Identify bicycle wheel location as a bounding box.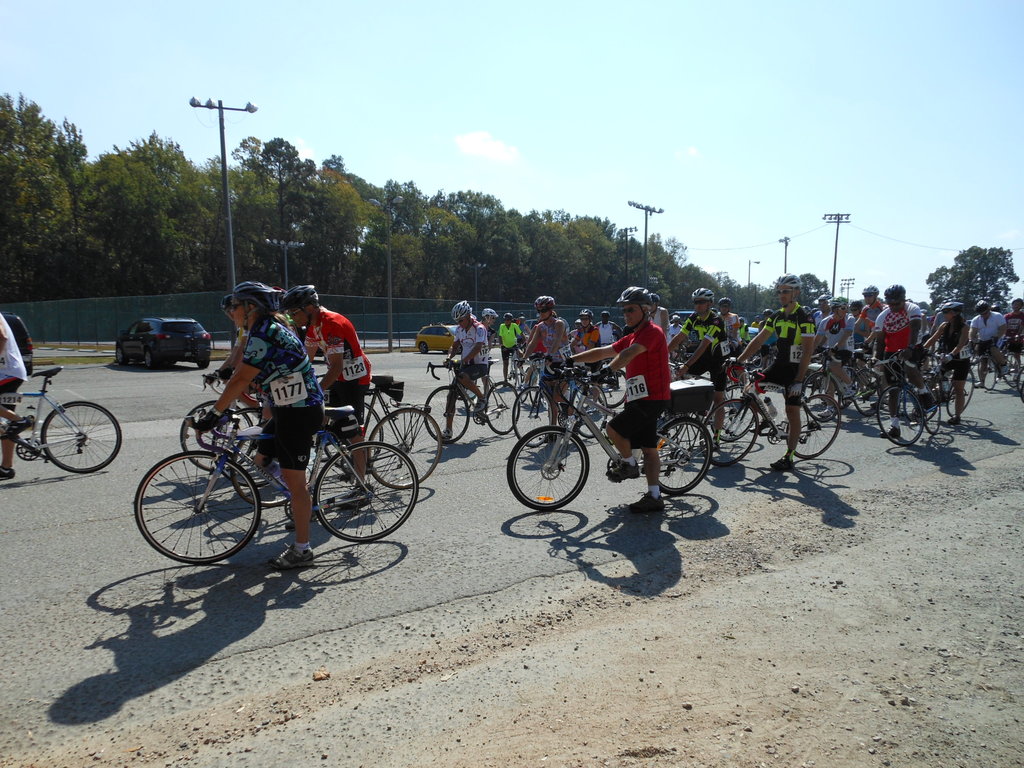
(x1=700, y1=400, x2=760, y2=466).
